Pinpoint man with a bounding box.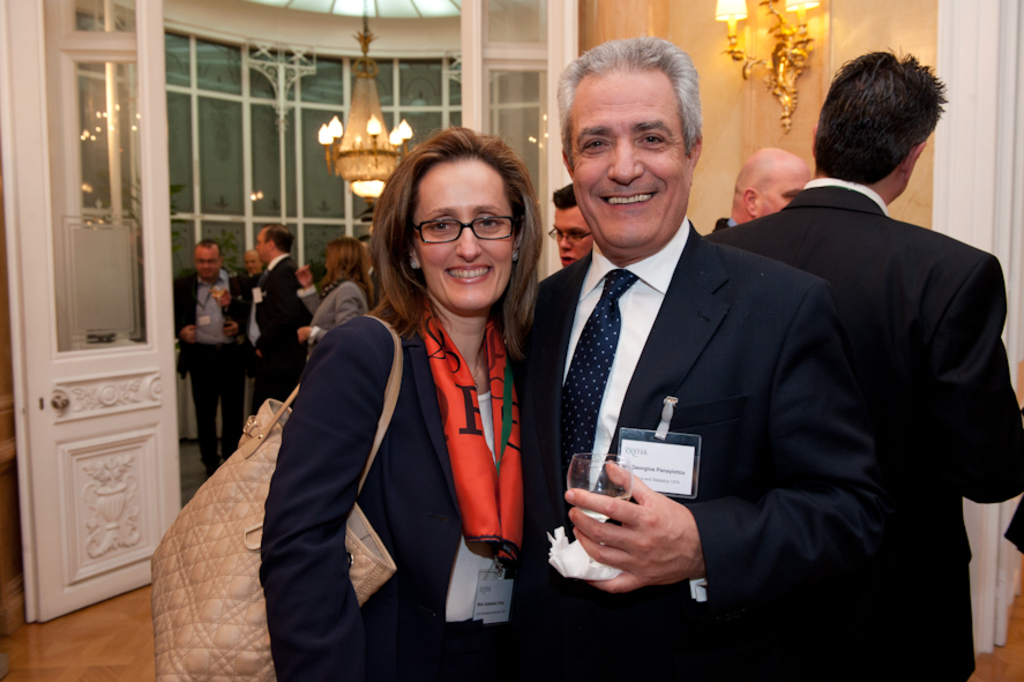
(left=230, top=222, right=311, bottom=435).
